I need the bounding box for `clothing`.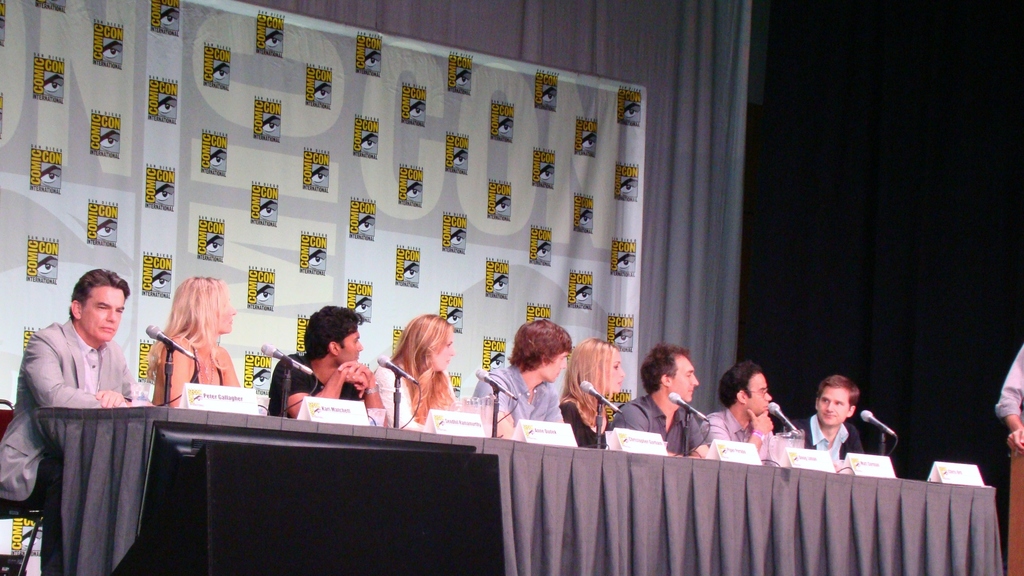
Here it is: [991, 344, 1023, 425].
